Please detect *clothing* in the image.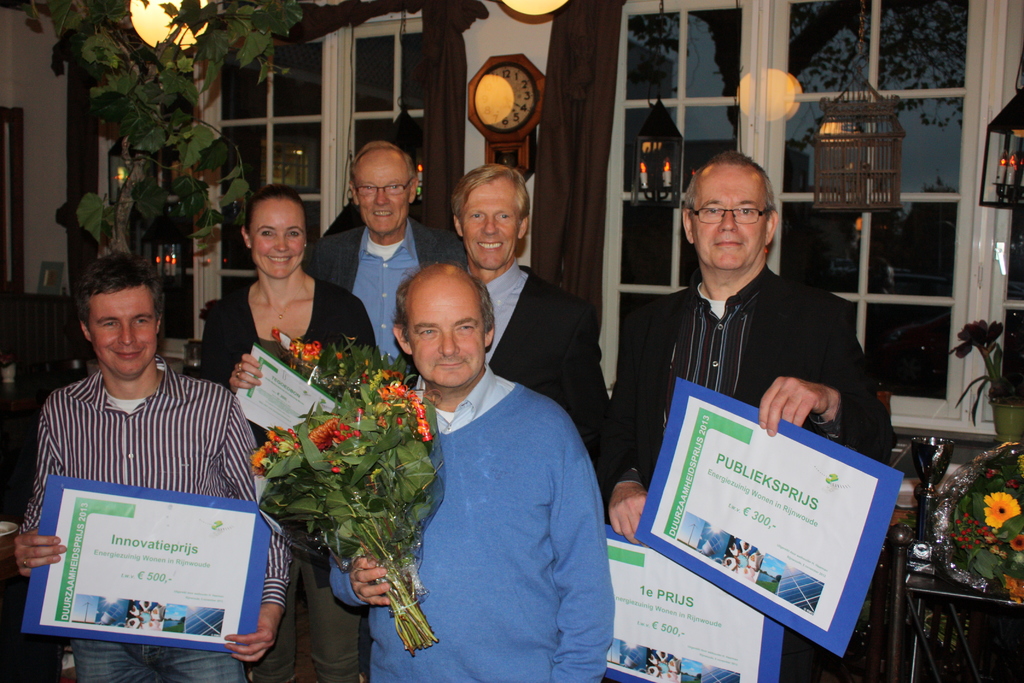
370 316 623 682.
